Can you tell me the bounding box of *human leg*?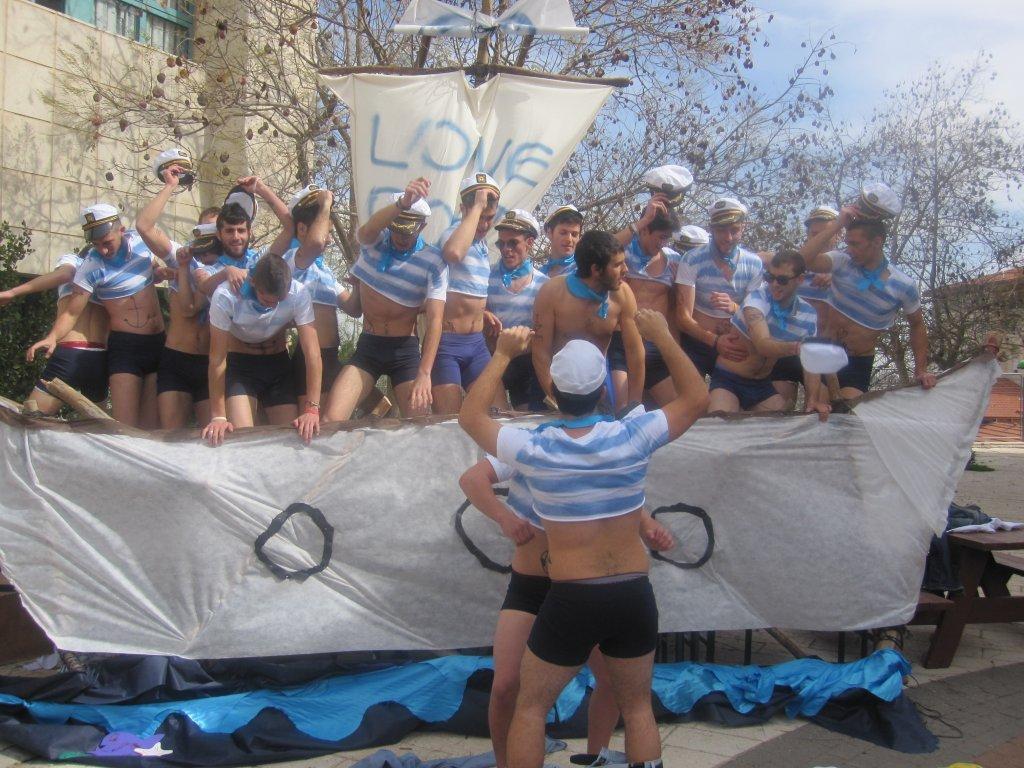
{"left": 602, "top": 567, "right": 663, "bottom": 767}.
